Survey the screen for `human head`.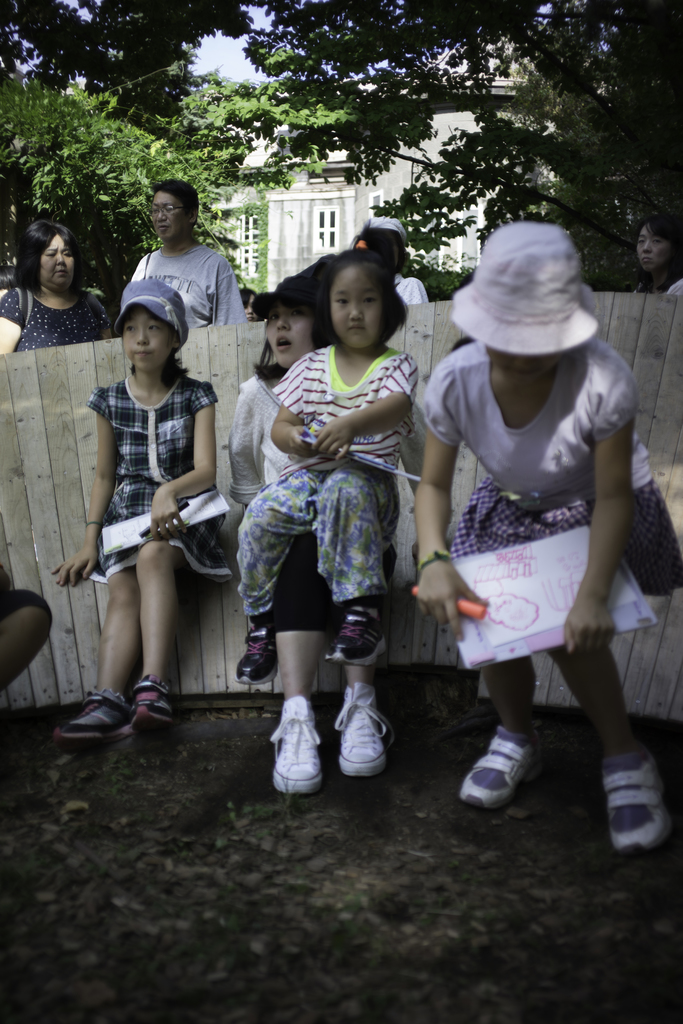
Survey found: x1=149 y1=179 x2=200 y2=246.
